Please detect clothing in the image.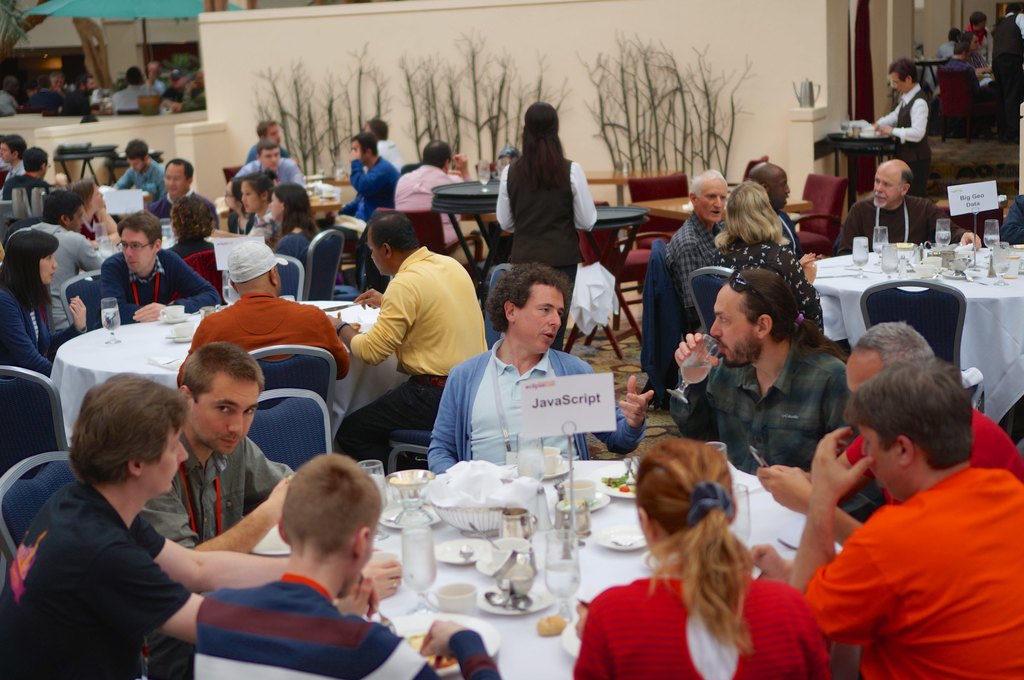
detection(28, 91, 65, 111).
